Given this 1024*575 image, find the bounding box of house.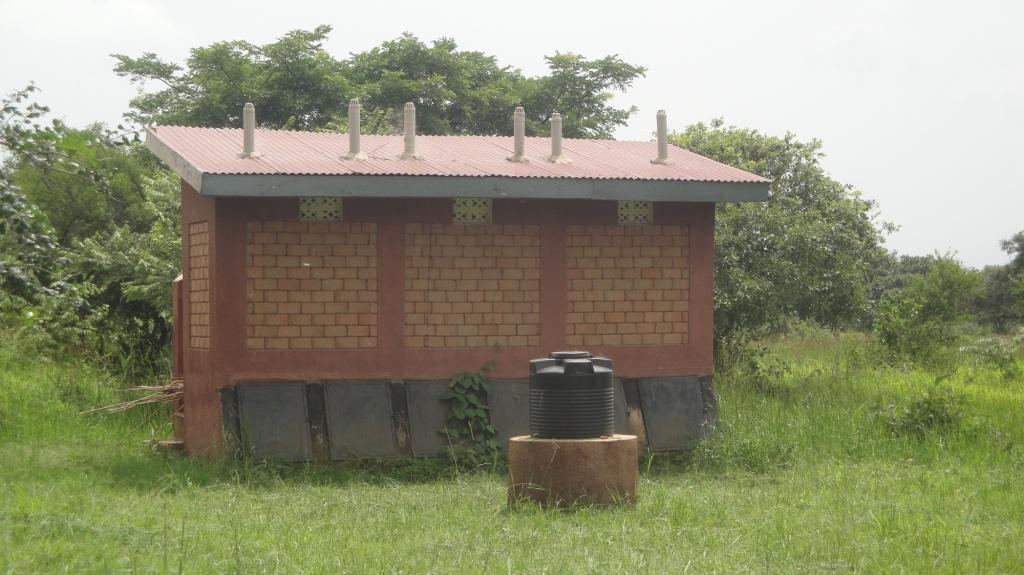
[x1=208, y1=111, x2=690, y2=464].
